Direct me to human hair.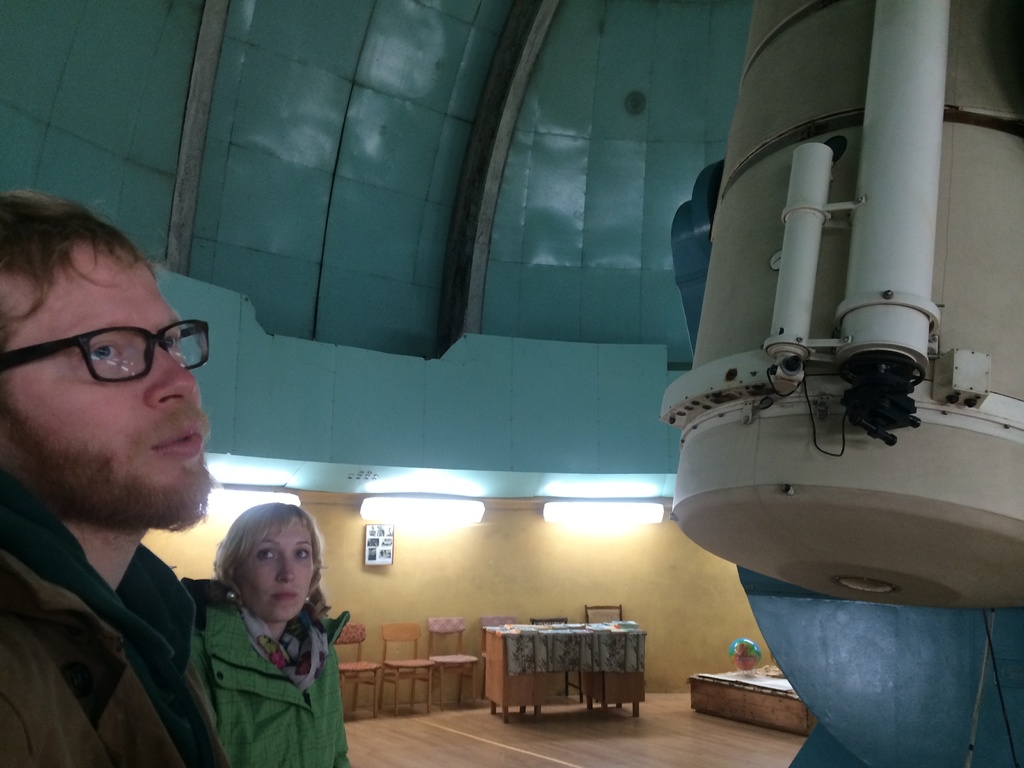
Direction: (left=218, top=497, right=327, bottom=606).
